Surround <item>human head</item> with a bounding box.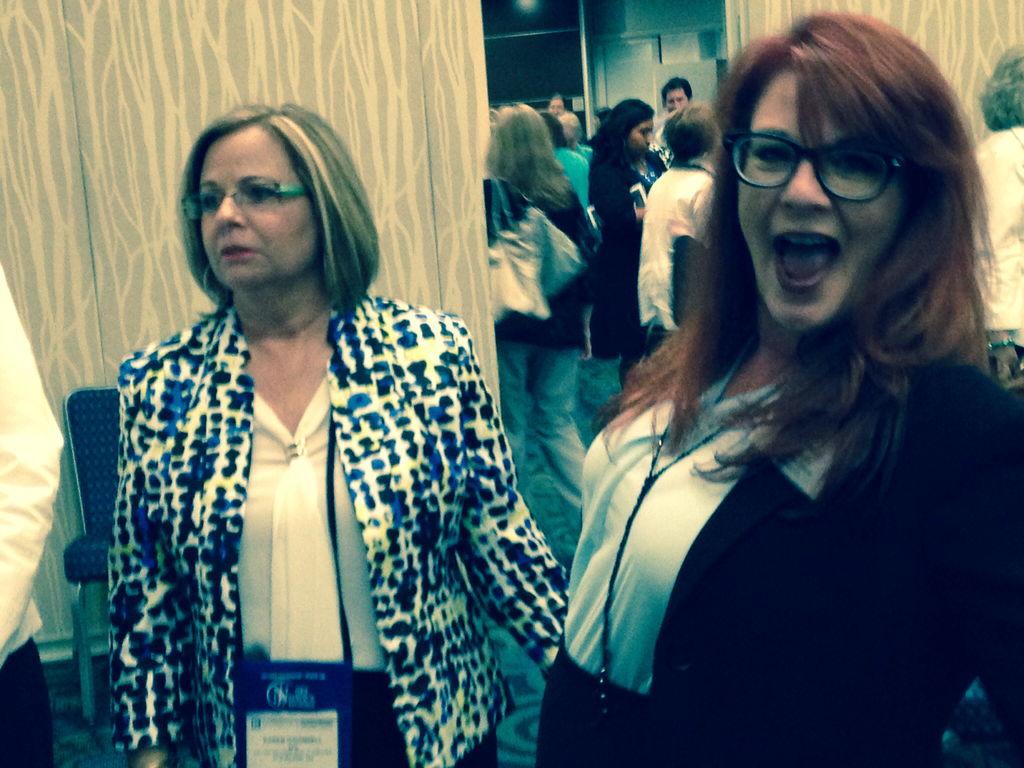
<bbox>661, 77, 692, 108</bbox>.
